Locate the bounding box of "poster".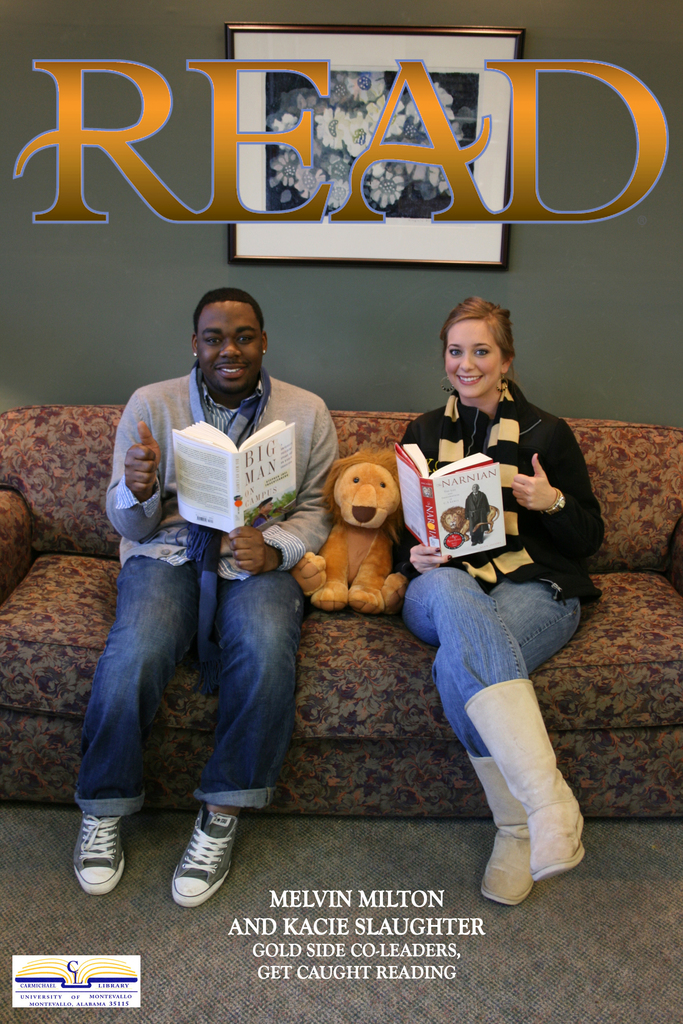
Bounding box: (left=0, top=0, right=682, bottom=1023).
